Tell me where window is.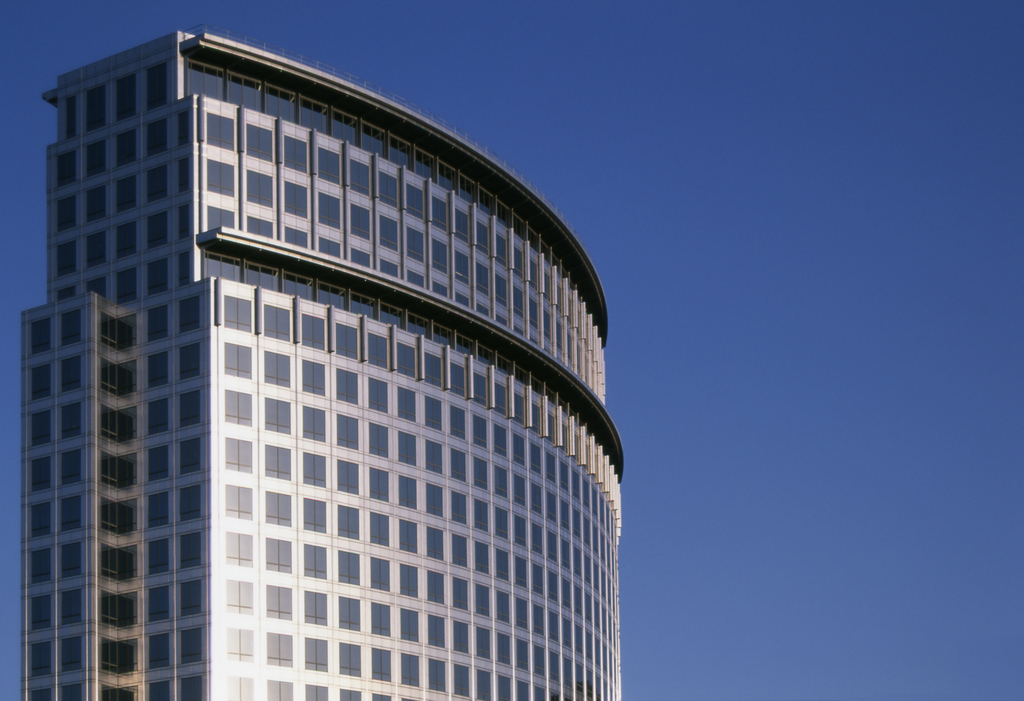
window is at x1=182, y1=632, x2=205, y2=666.
